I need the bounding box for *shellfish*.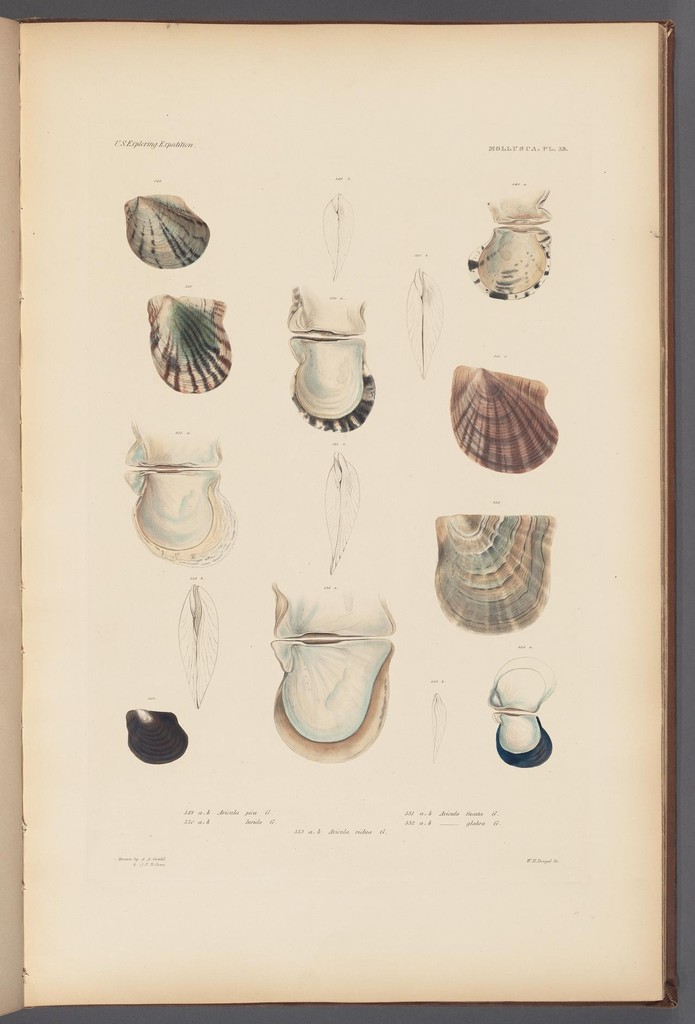
Here it is: {"left": 263, "top": 584, "right": 403, "bottom": 771}.
